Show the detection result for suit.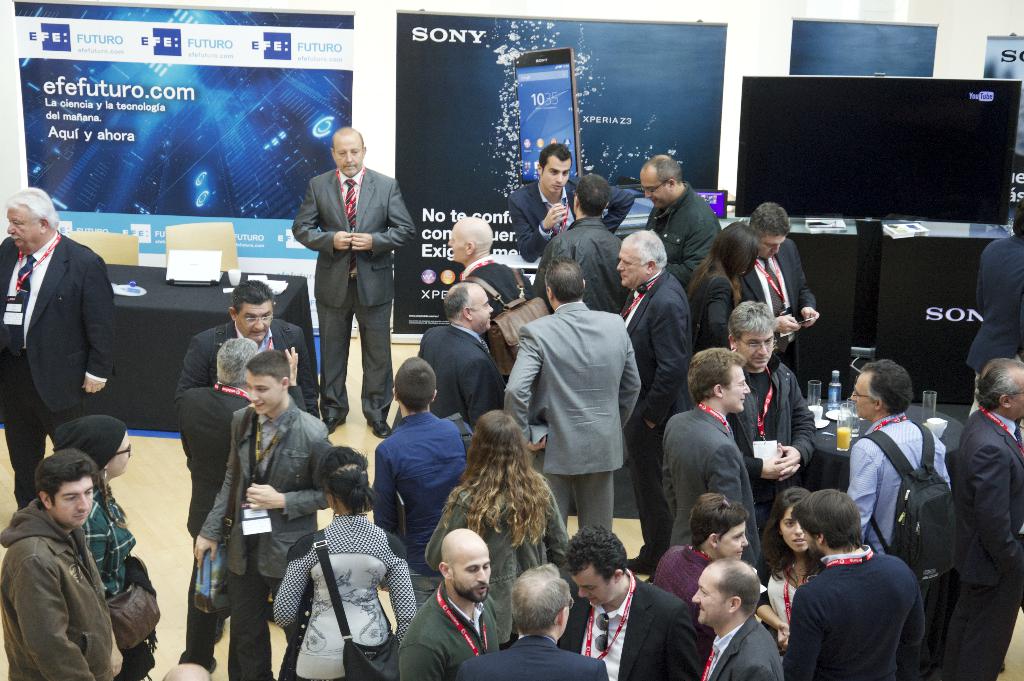
box(173, 320, 321, 416).
